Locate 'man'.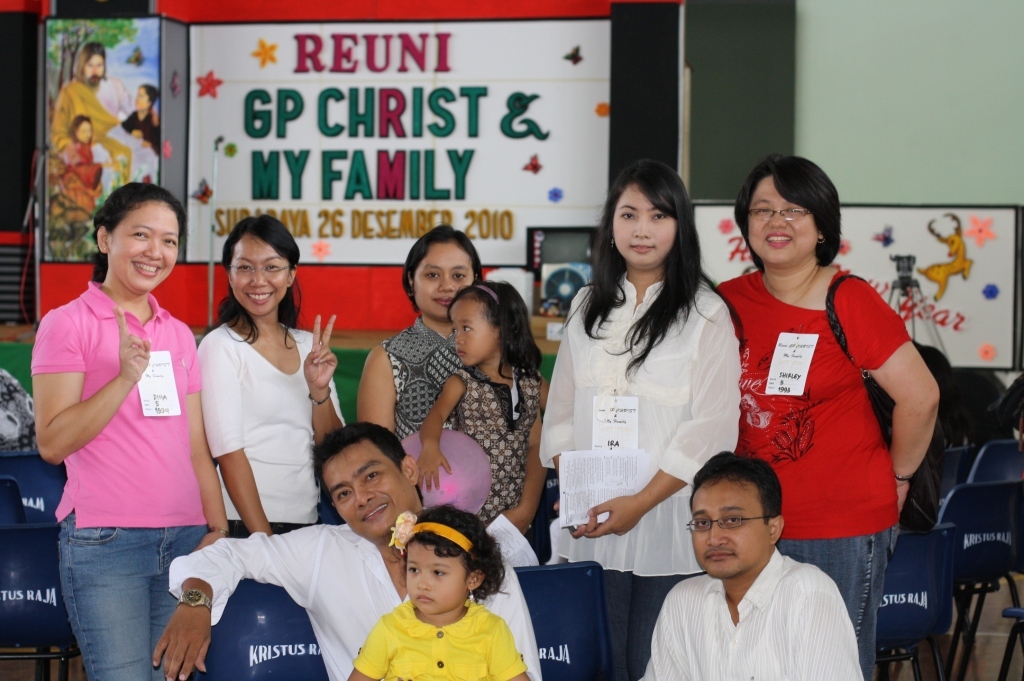
Bounding box: <box>633,459,881,673</box>.
